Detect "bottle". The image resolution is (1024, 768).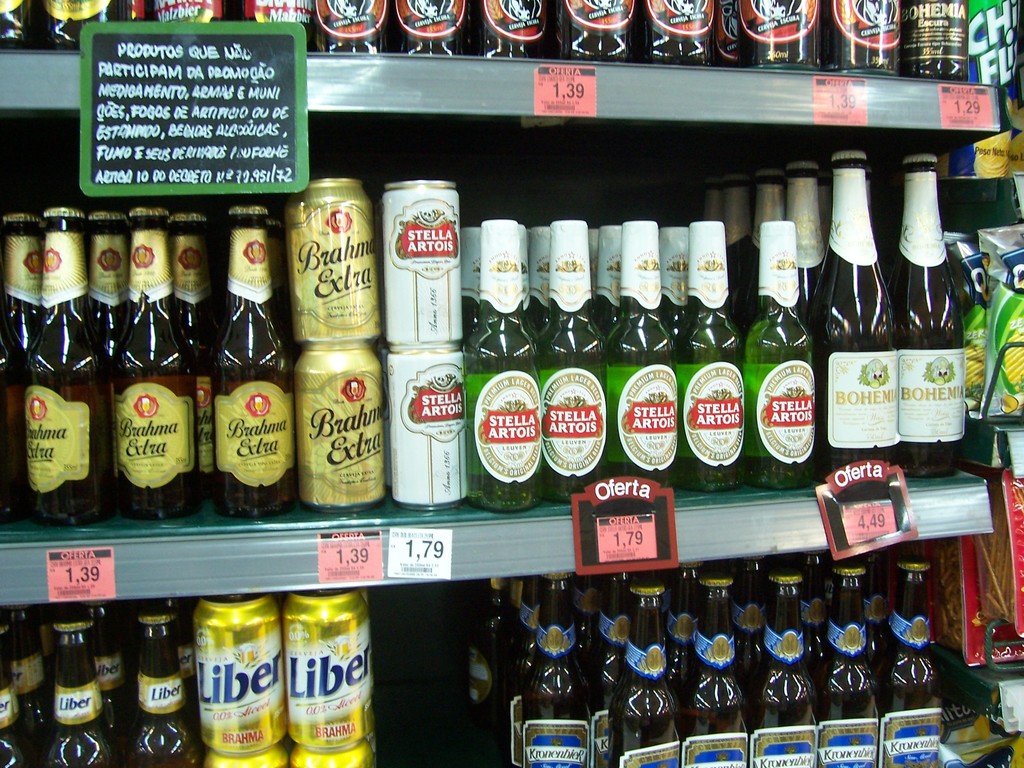
[x1=626, y1=0, x2=710, y2=64].
